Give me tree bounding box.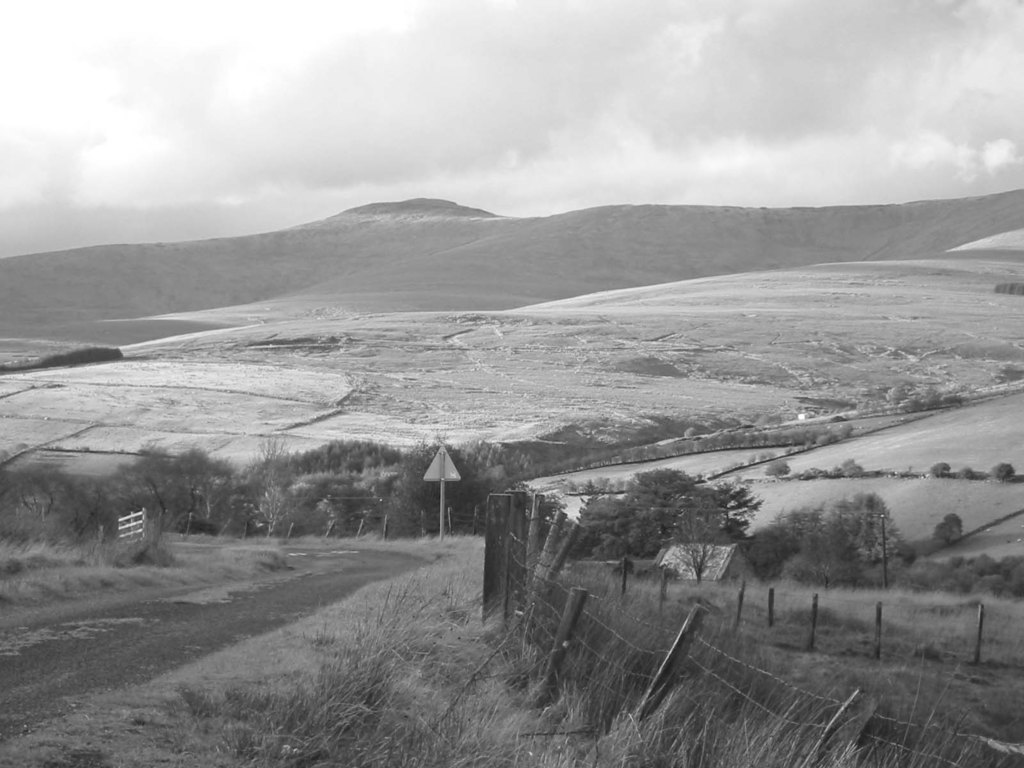
[748,531,795,579].
